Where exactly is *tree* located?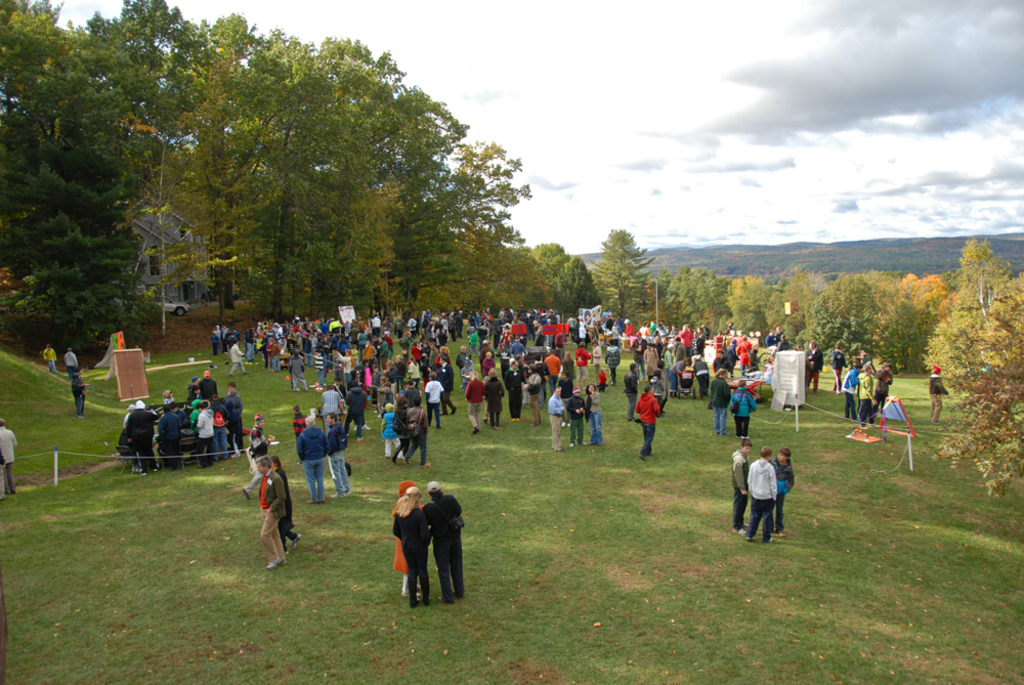
Its bounding box is pyautogui.locateOnScreen(294, 37, 437, 308).
